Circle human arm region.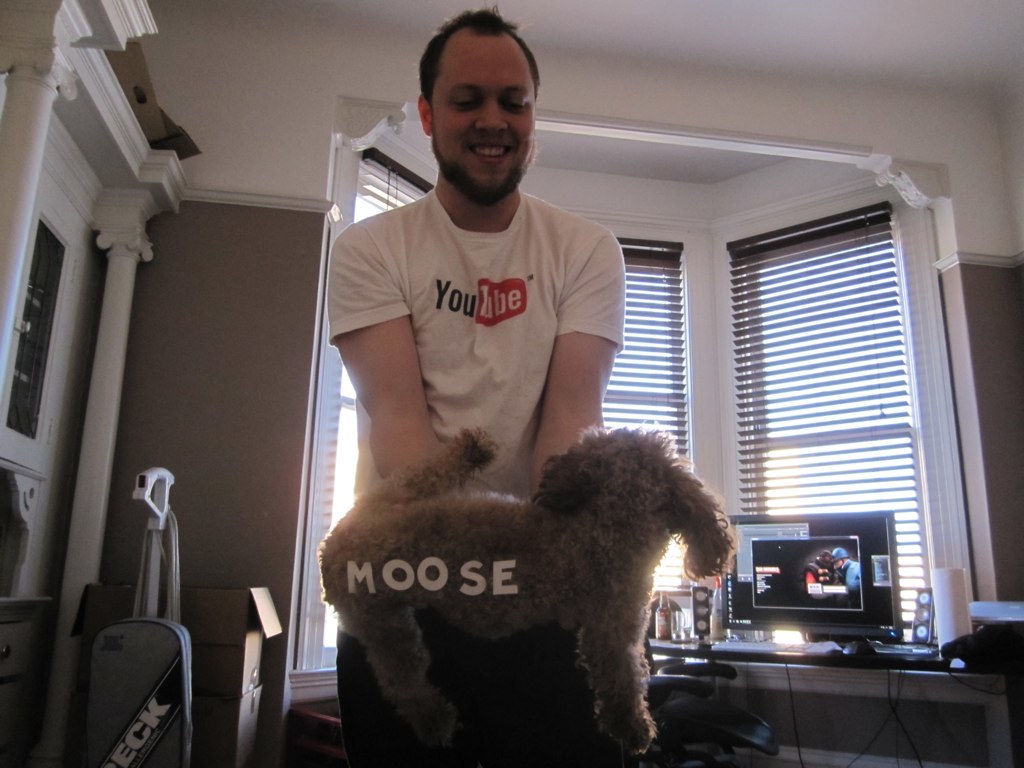
Region: Rect(327, 224, 436, 522).
